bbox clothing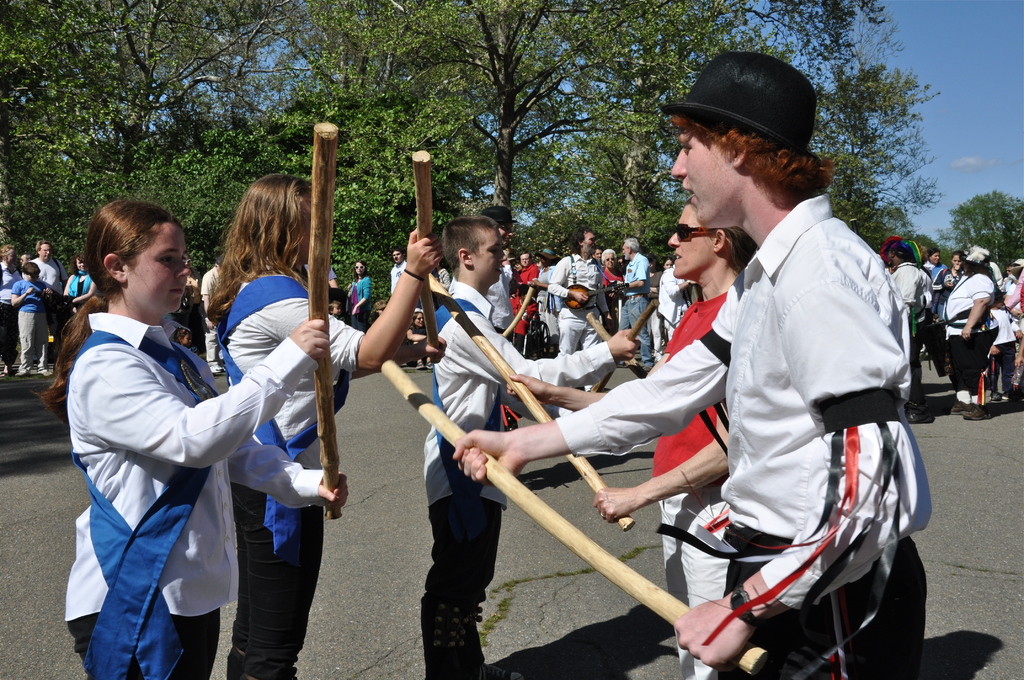
(346, 271, 368, 321)
